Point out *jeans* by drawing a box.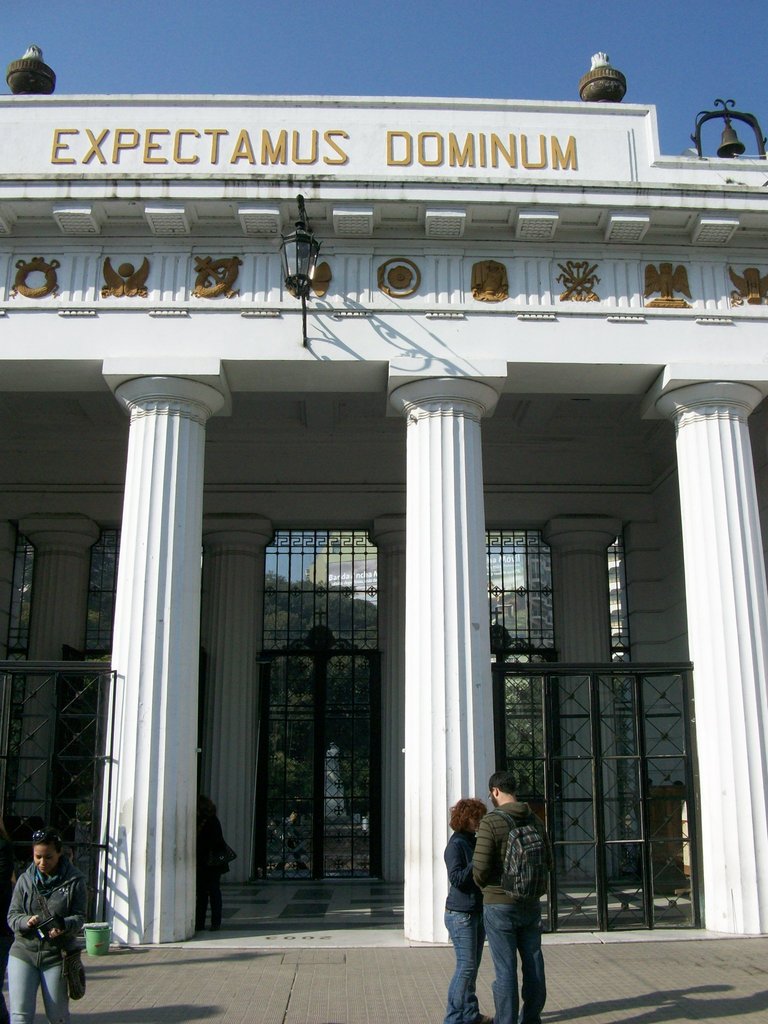
6, 945, 65, 1023.
